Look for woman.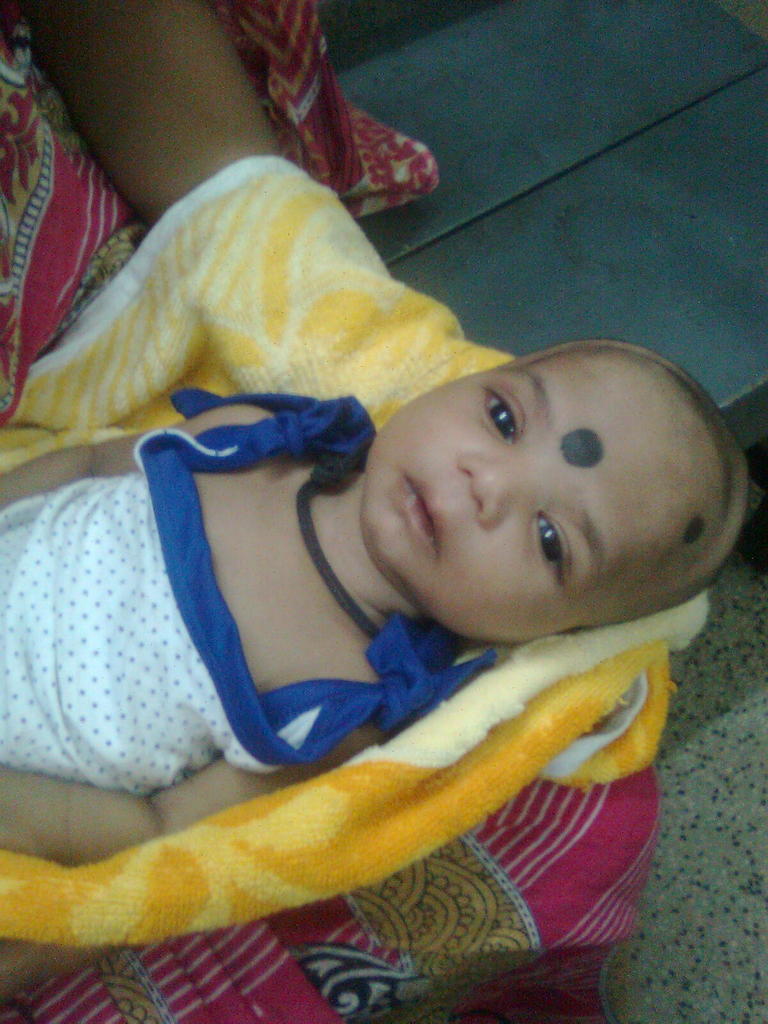
Found: {"left": 0, "top": 0, "right": 672, "bottom": 1023}.
